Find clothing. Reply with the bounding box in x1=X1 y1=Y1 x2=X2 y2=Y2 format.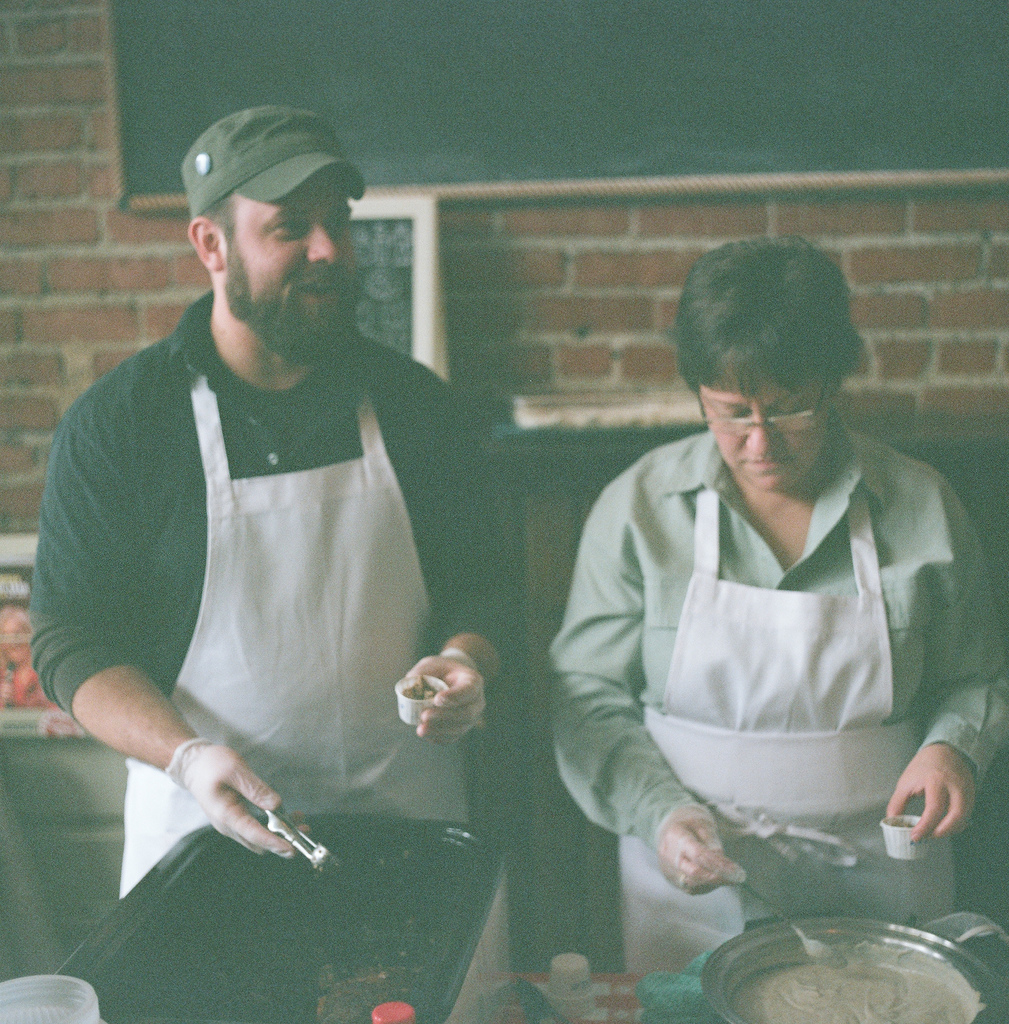
x1=16 y1=276 x2=512 y2=827.
